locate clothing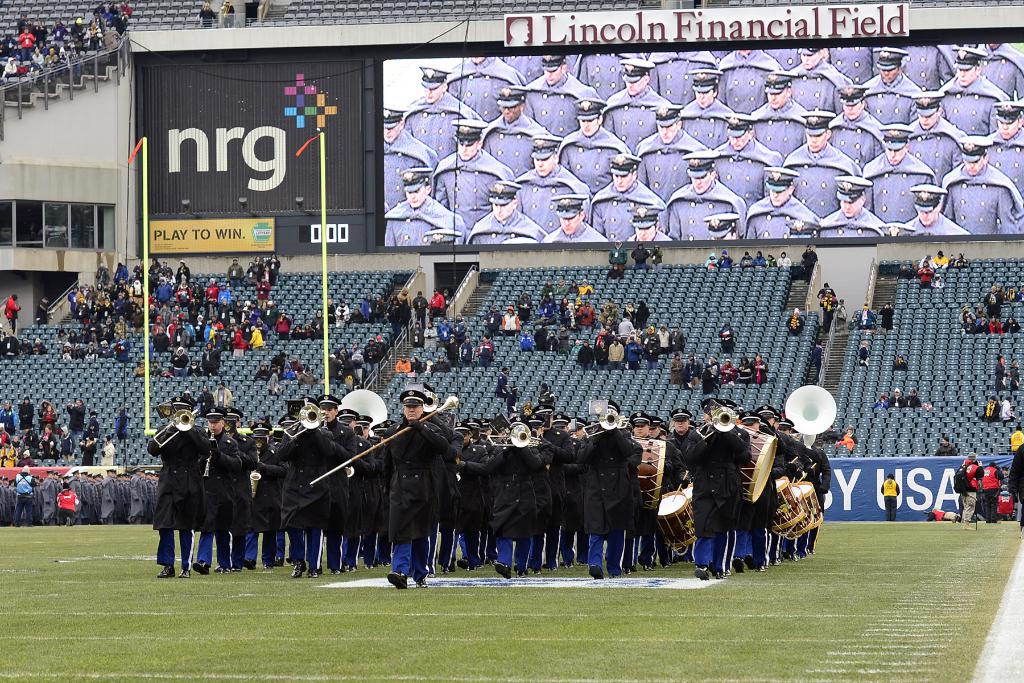
[left=1010, top=357, right=1023, bottom=391]
